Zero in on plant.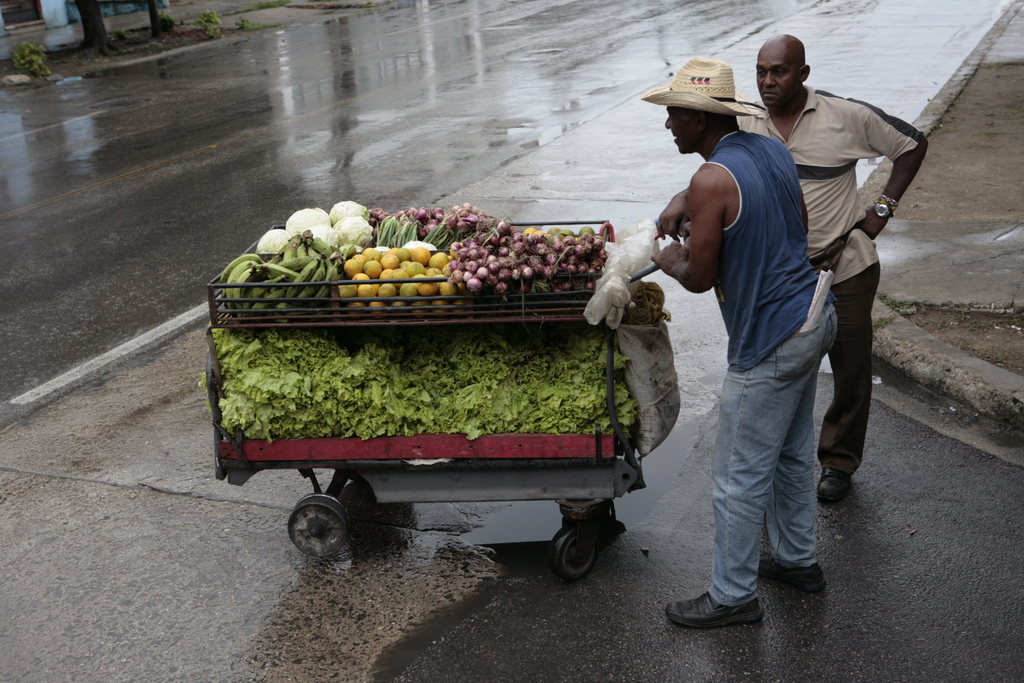
Zeroed in: left=236, top=18, right=270, bottom=28.
